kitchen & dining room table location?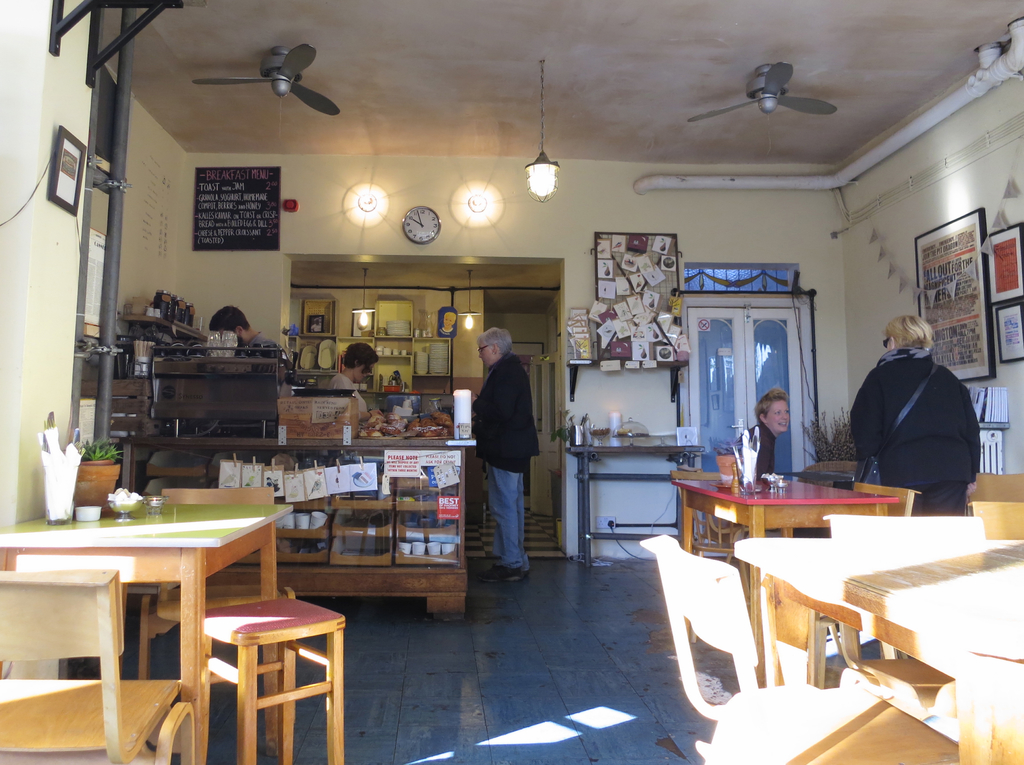
l=26, t=482, r=354, b=739
